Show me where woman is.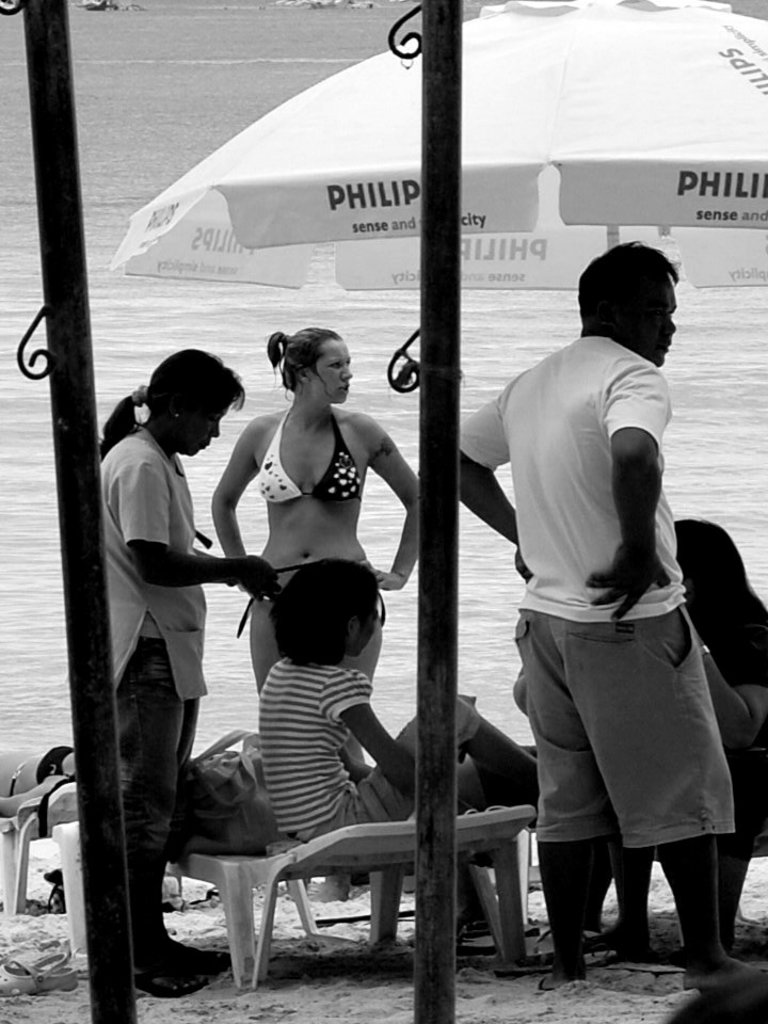
woman is at detection(621, 515, 767, 962).
